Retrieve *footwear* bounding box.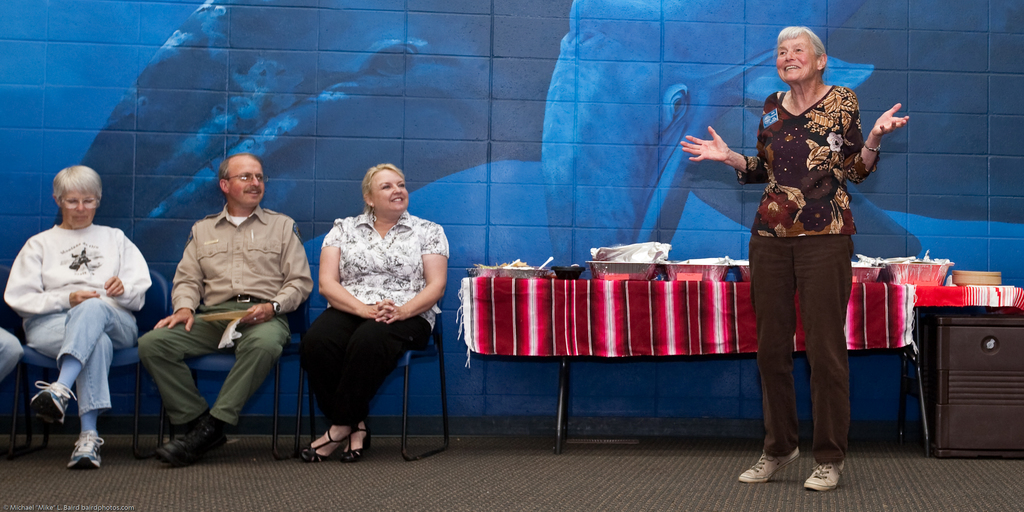
Bounding box: [801,455,844,486].
